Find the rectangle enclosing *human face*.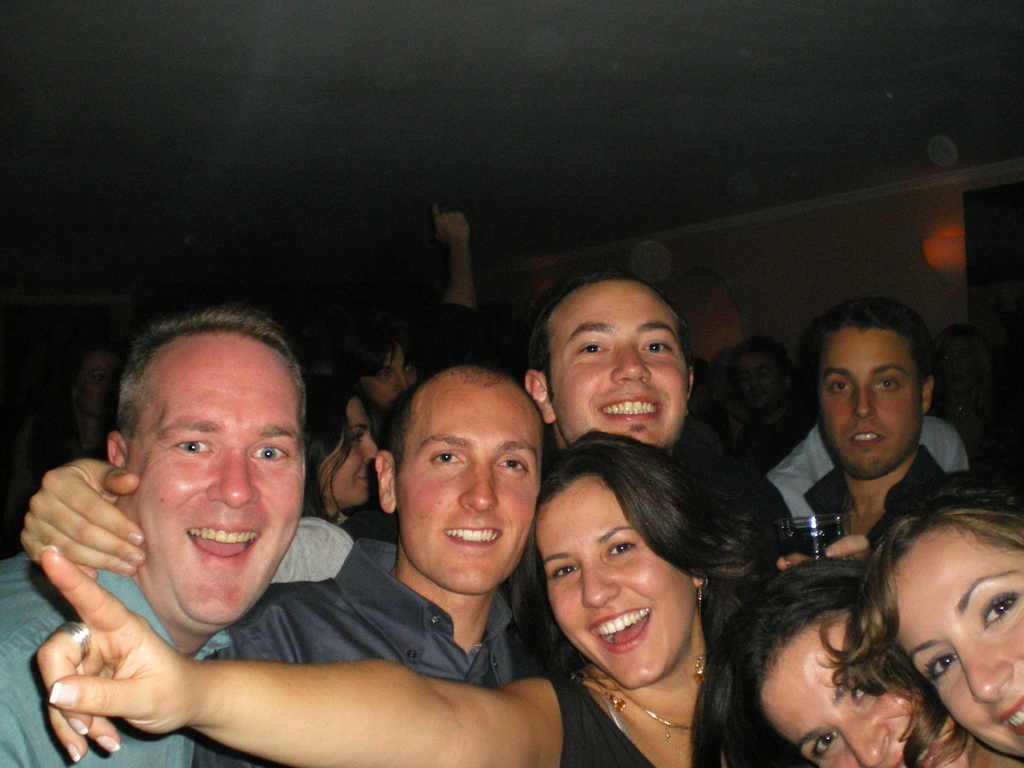
region(538, 479, 701, 684).
